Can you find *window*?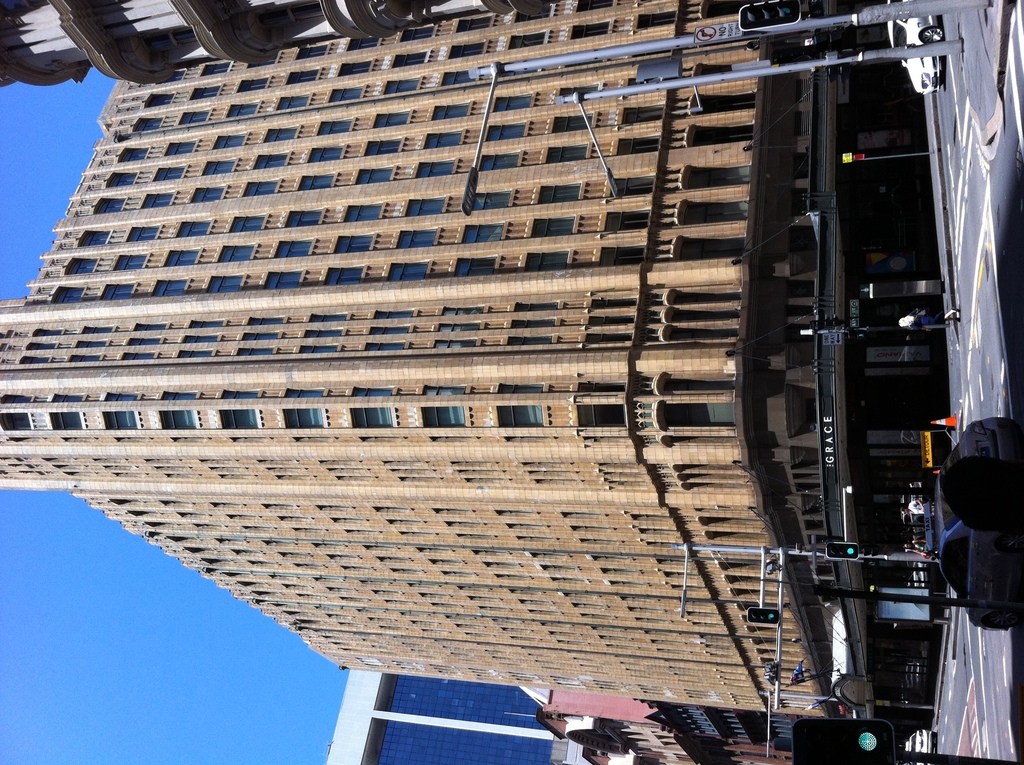
Yes, bounding box: [124, 227, 164, 243].
